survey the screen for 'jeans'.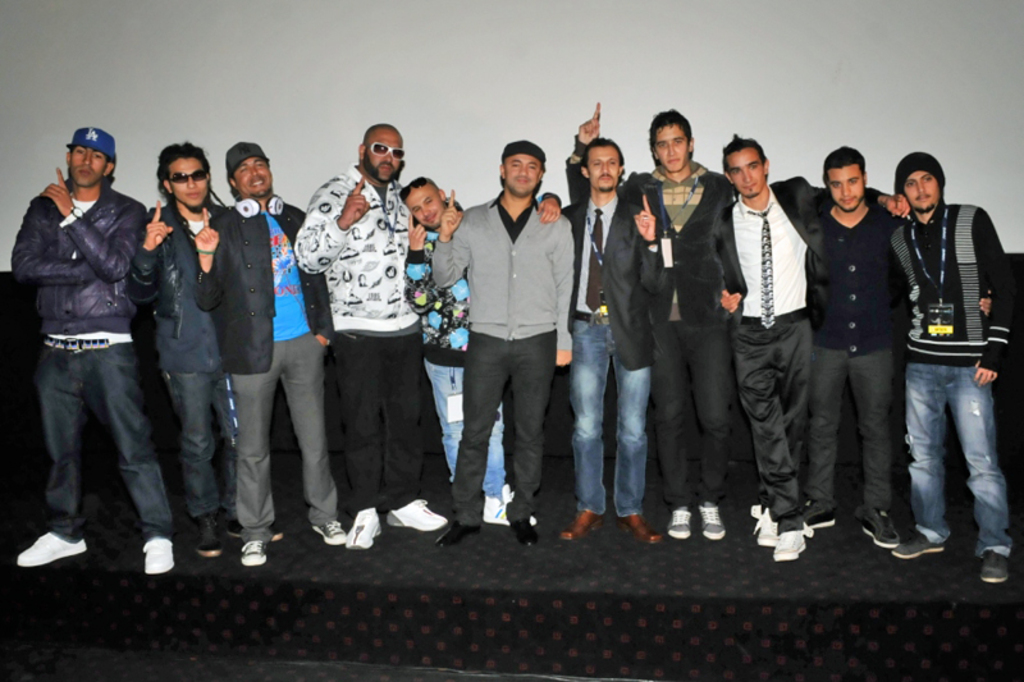
Survey found: 900 363 1018 546.
